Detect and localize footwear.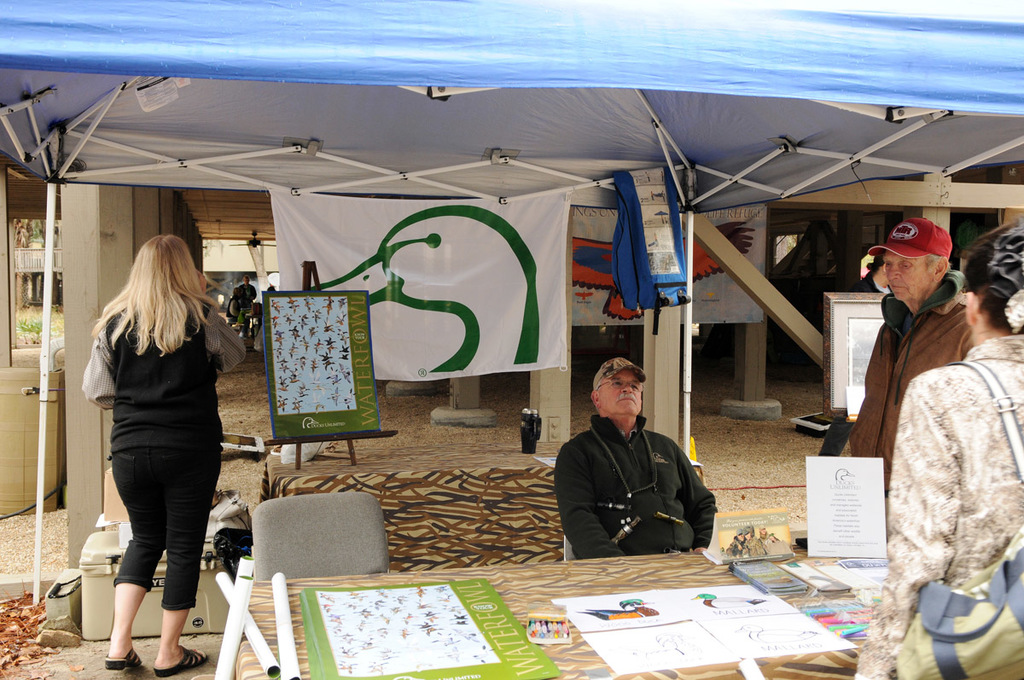
Localized at [105, 647, 140, 671].
